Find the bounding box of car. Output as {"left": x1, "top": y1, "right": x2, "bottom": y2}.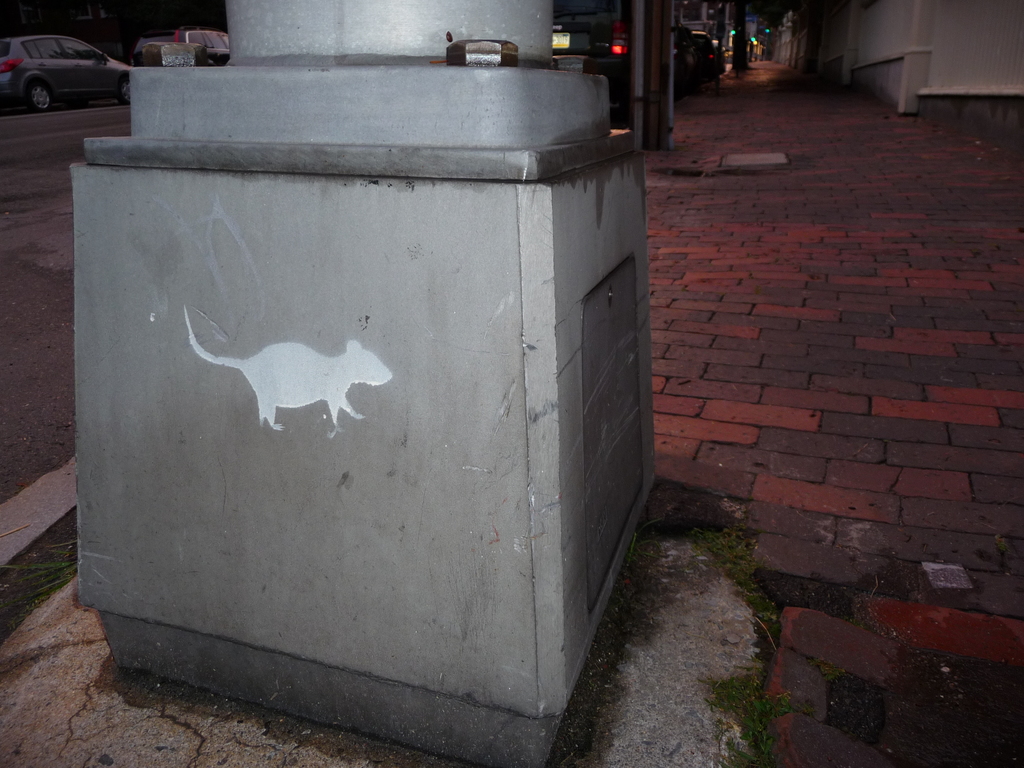
{"left": 133, "top": 24, "right": 231, "bottom": 65}.
